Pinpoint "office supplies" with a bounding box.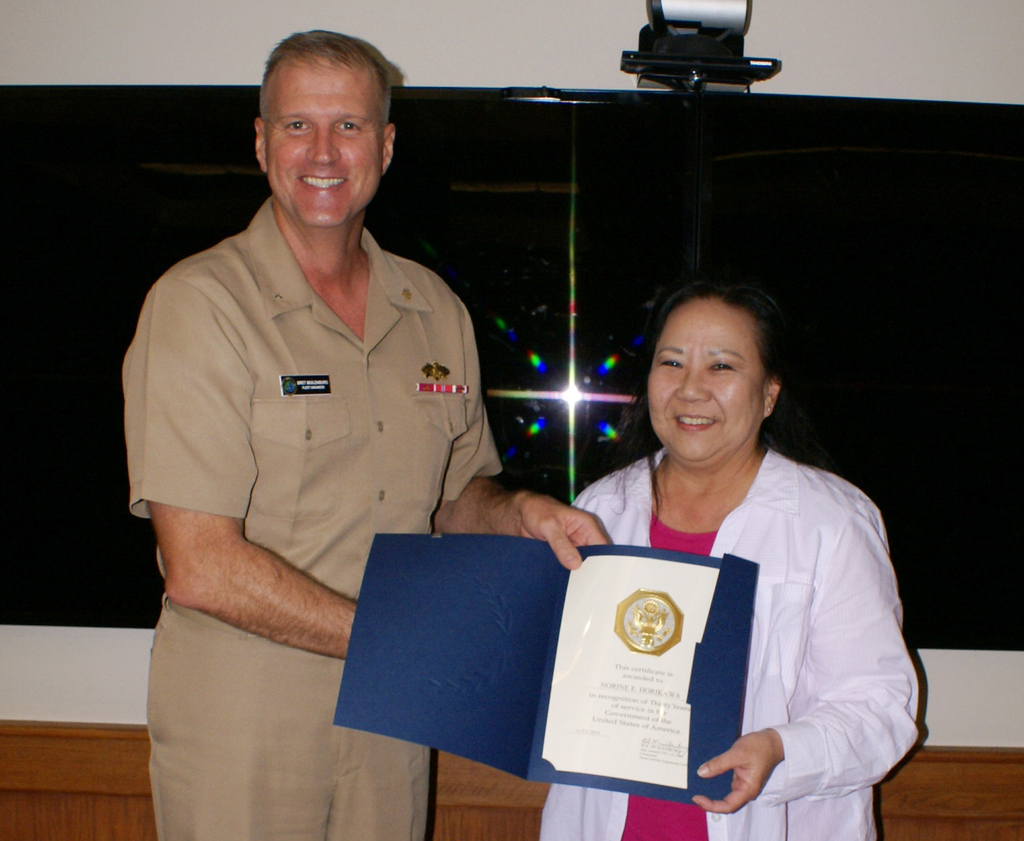
(0,718,1023,840).
